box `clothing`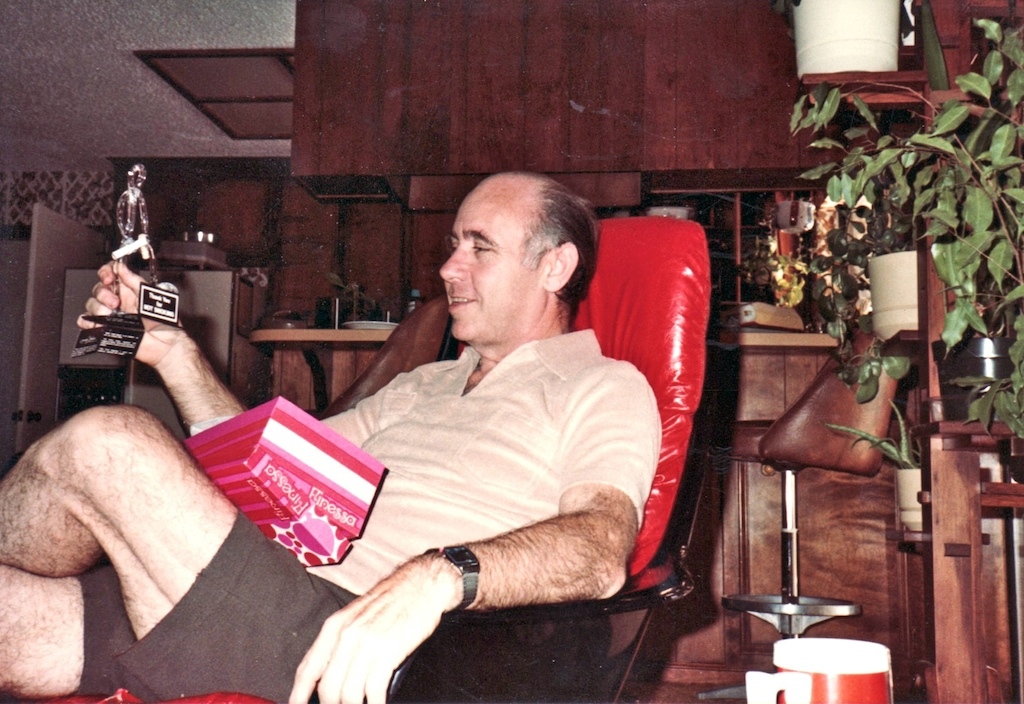
select_region(75, 315, 651, 703)
